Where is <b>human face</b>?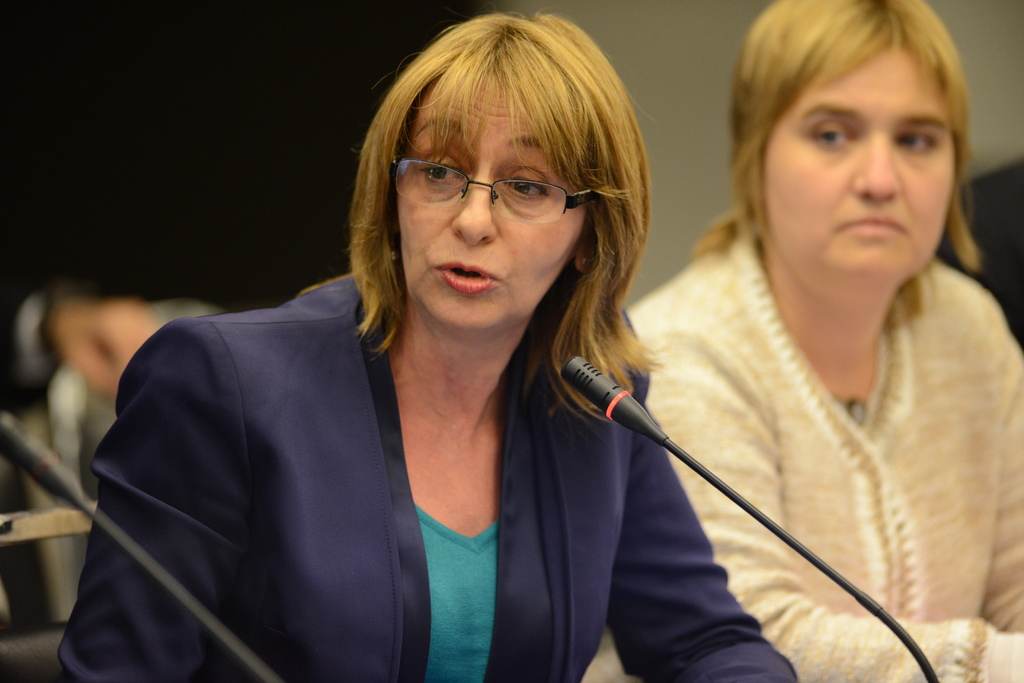
x1=398, y1=67, x2=583, y2=327.
